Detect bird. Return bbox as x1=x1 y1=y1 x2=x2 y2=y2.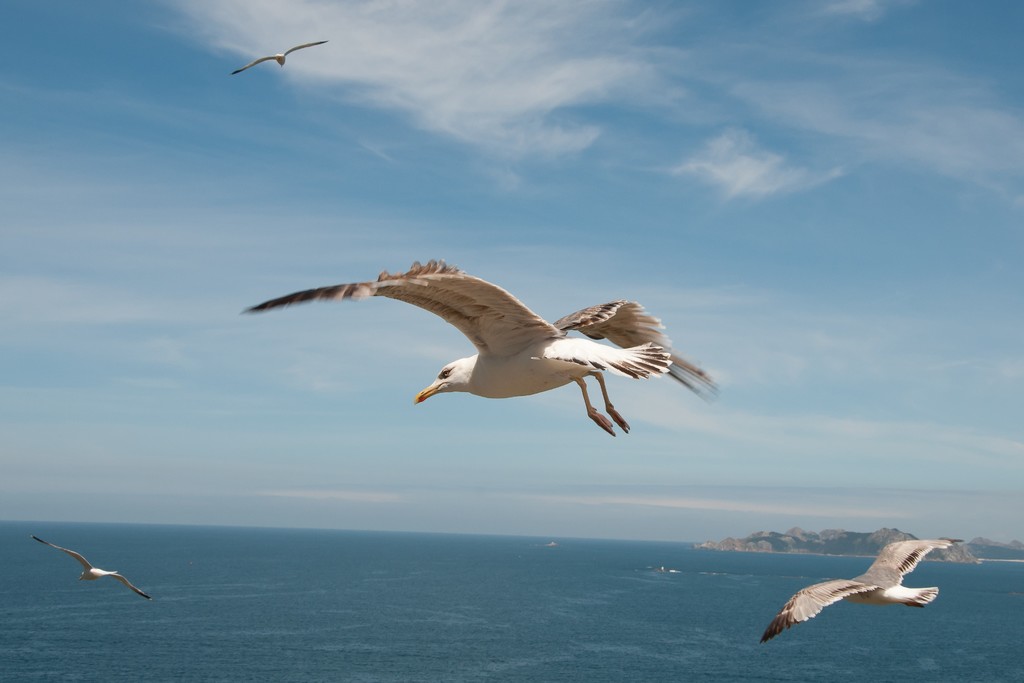
x1=750 y1=536 x2=963 y2=646.
